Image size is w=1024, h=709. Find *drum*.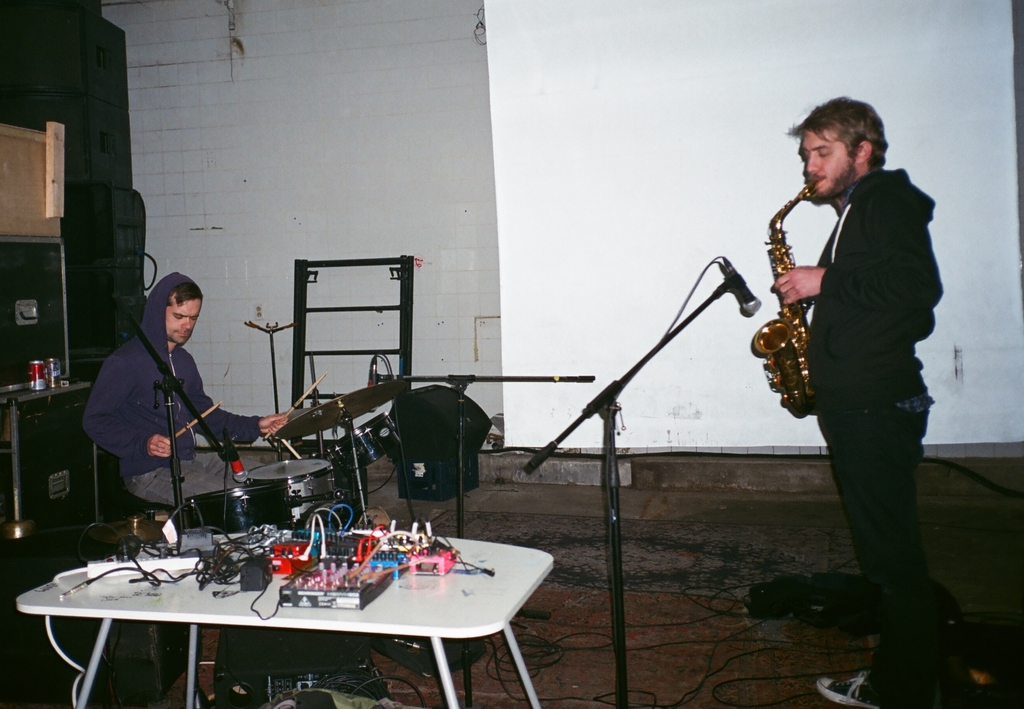
[x1=183, y1=487, x2=293, y2=534].
